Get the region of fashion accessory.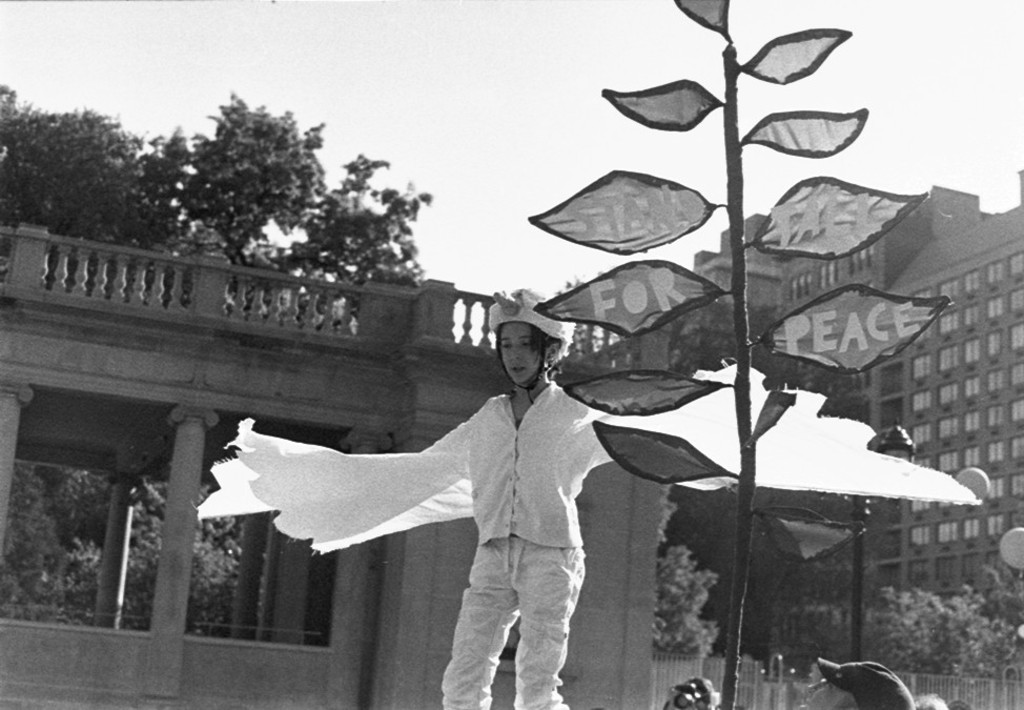
<region>815, 656, 915, 709</region>.
